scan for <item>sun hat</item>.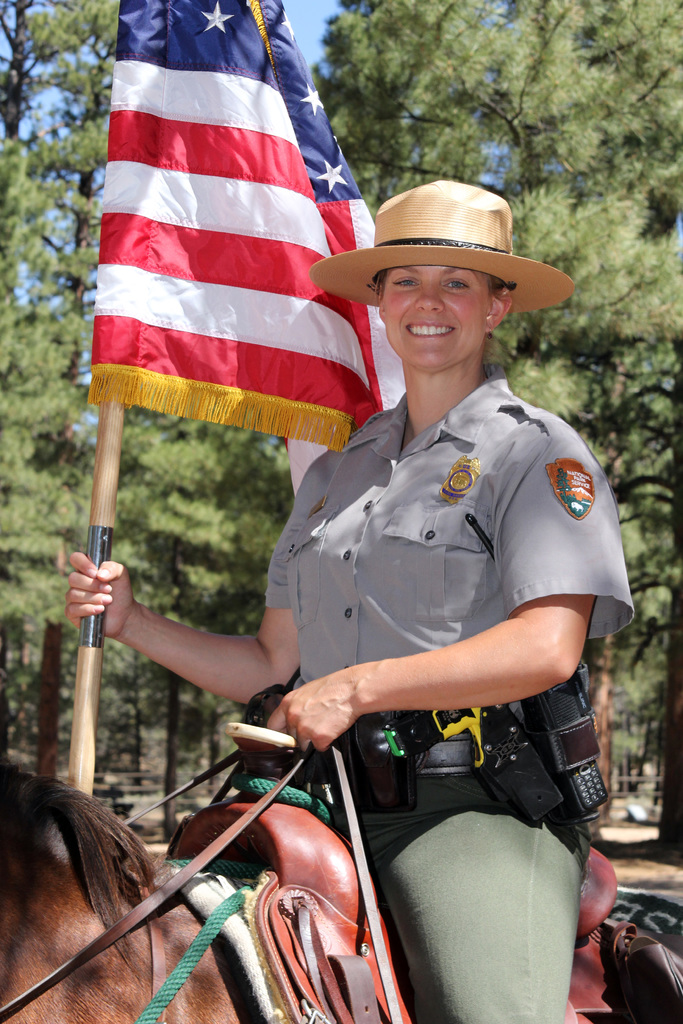
Scan result: {"x1": 302, "y1": 180, "x2": 568, "y2": 308}.
